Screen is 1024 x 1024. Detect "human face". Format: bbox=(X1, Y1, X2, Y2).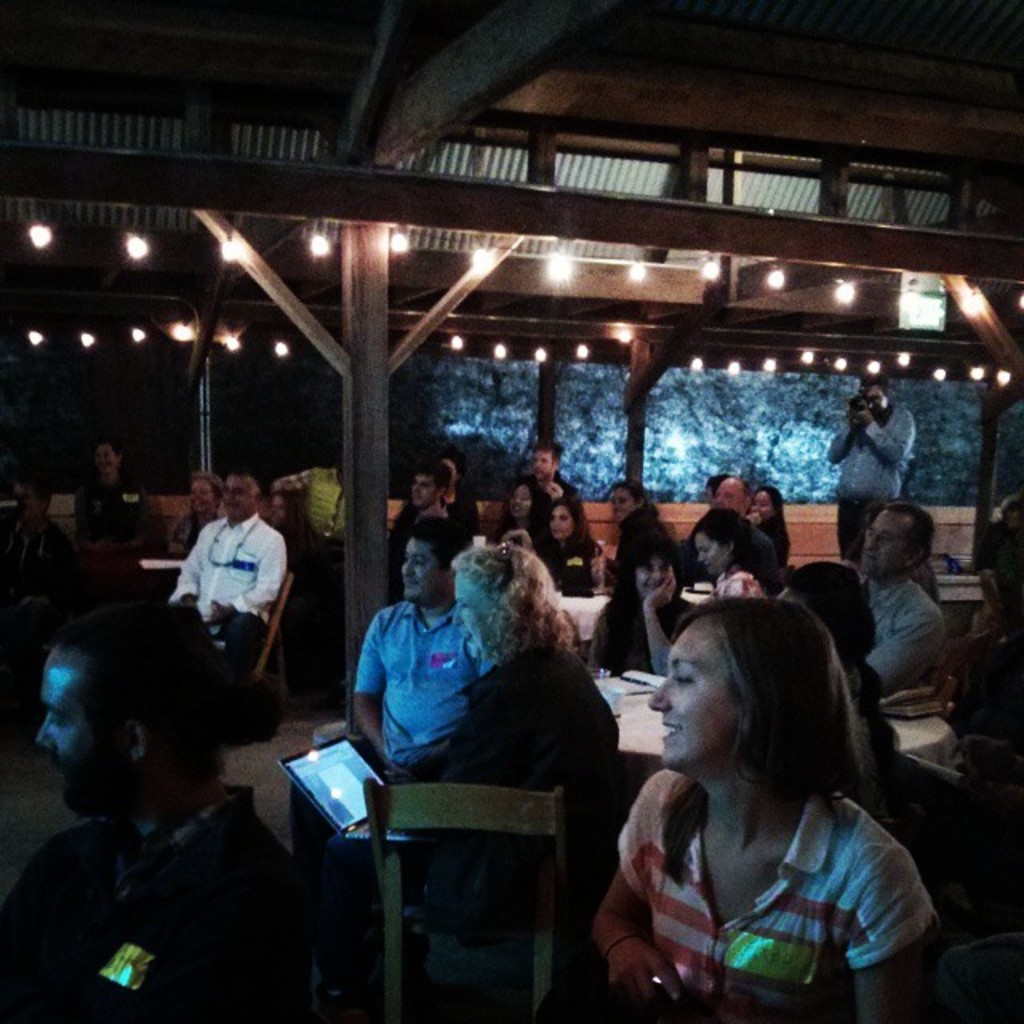
bbox=(93, 454, 112, 467).
